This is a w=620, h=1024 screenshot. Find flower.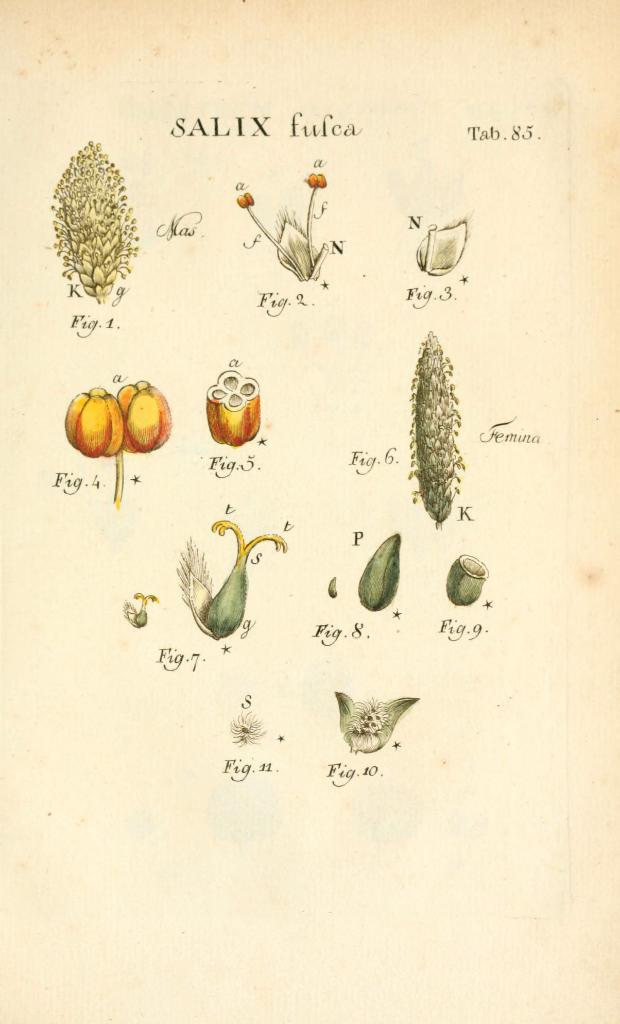
Bounding box: x1=233 y1=192 x2=250 y2=209.
